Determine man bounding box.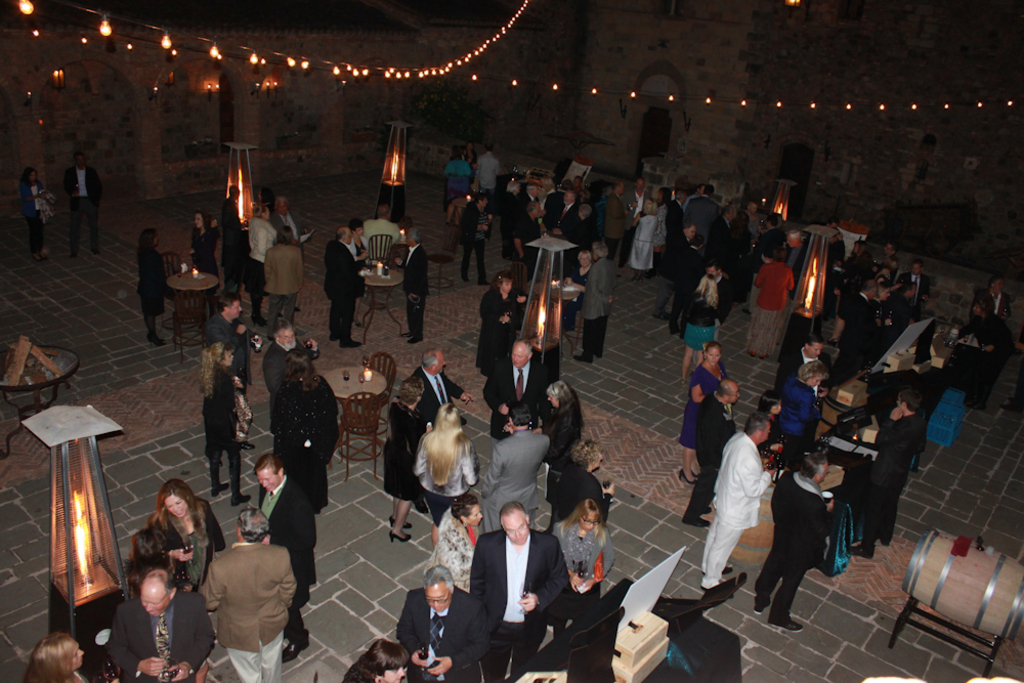
Determined: x1=548, y1=187, x2=582, y2=237.
